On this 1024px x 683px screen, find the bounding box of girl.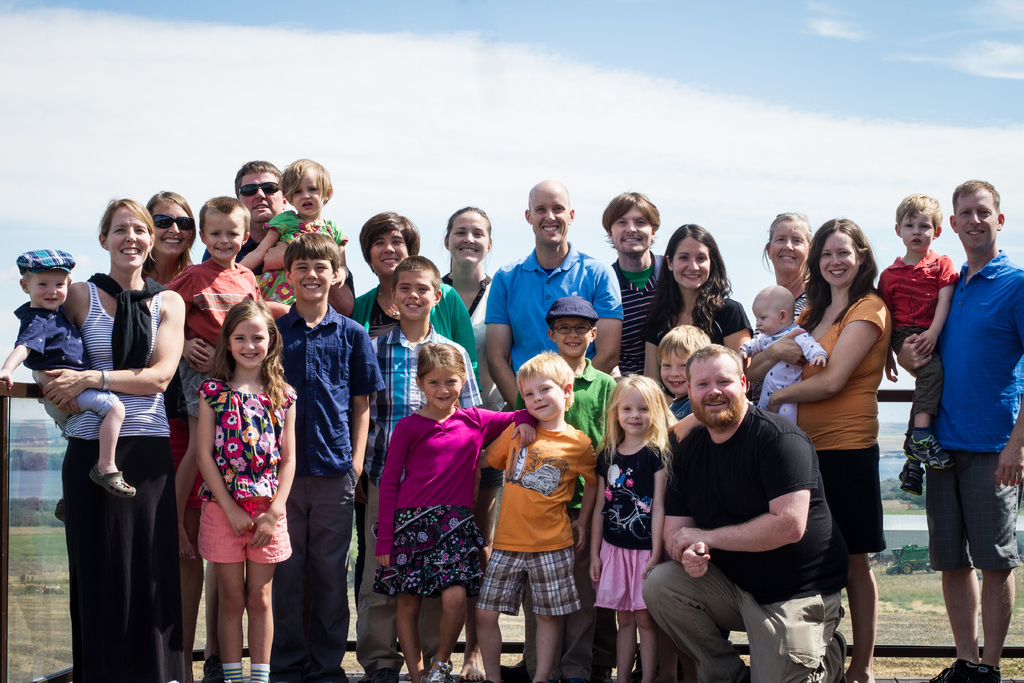
Bounding box: [x1=429, y1=201, x2=499, y2=365].
